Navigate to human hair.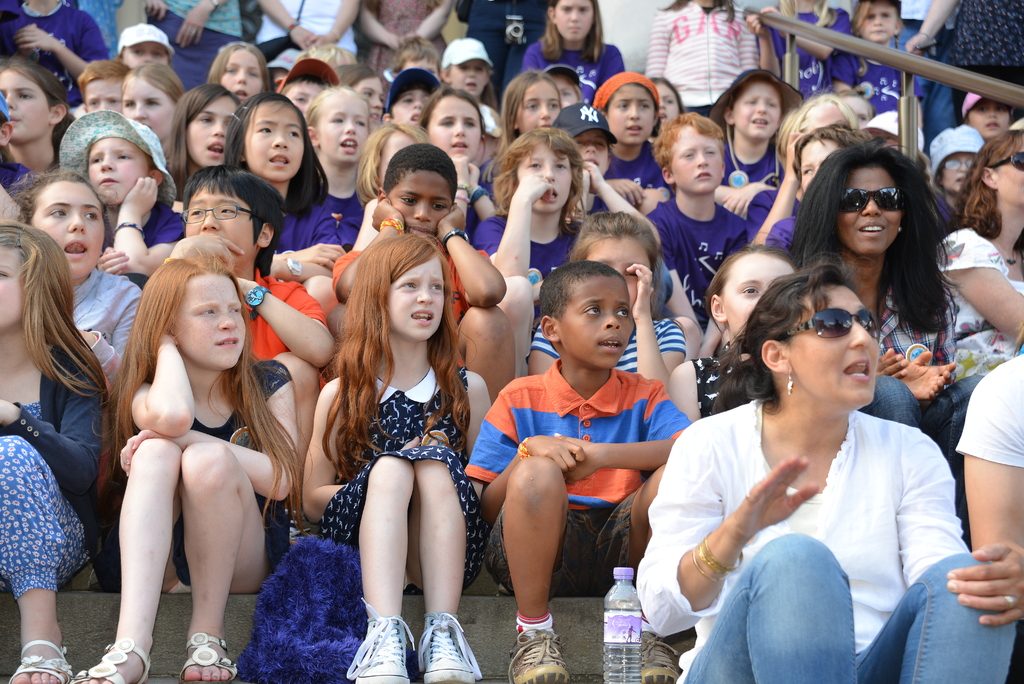
Navigation target: 118:60:189:105.
